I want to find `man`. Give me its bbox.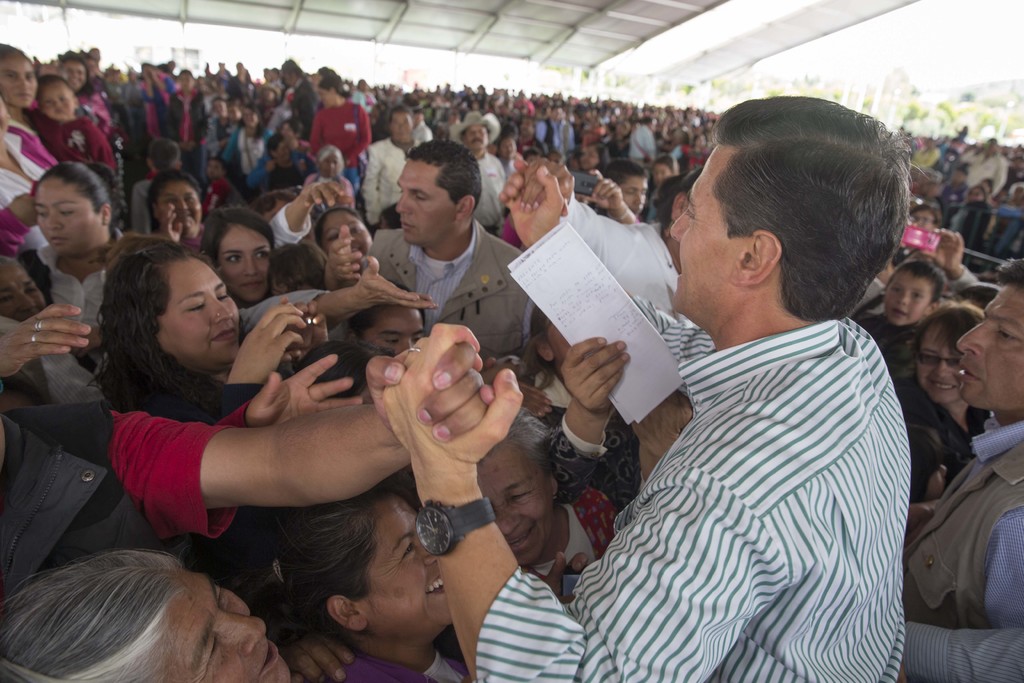
{"left": 360, "top": 96, "right": 423, "bottom": 231}.
